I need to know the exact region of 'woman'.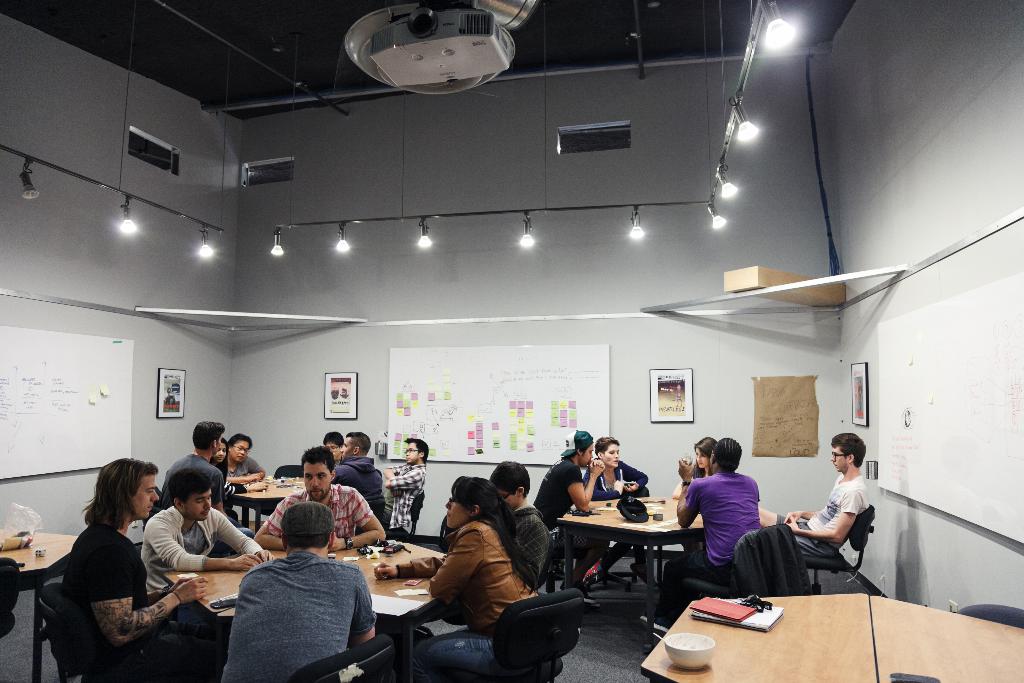
Region: Rect(668, 434, 719, 504).
